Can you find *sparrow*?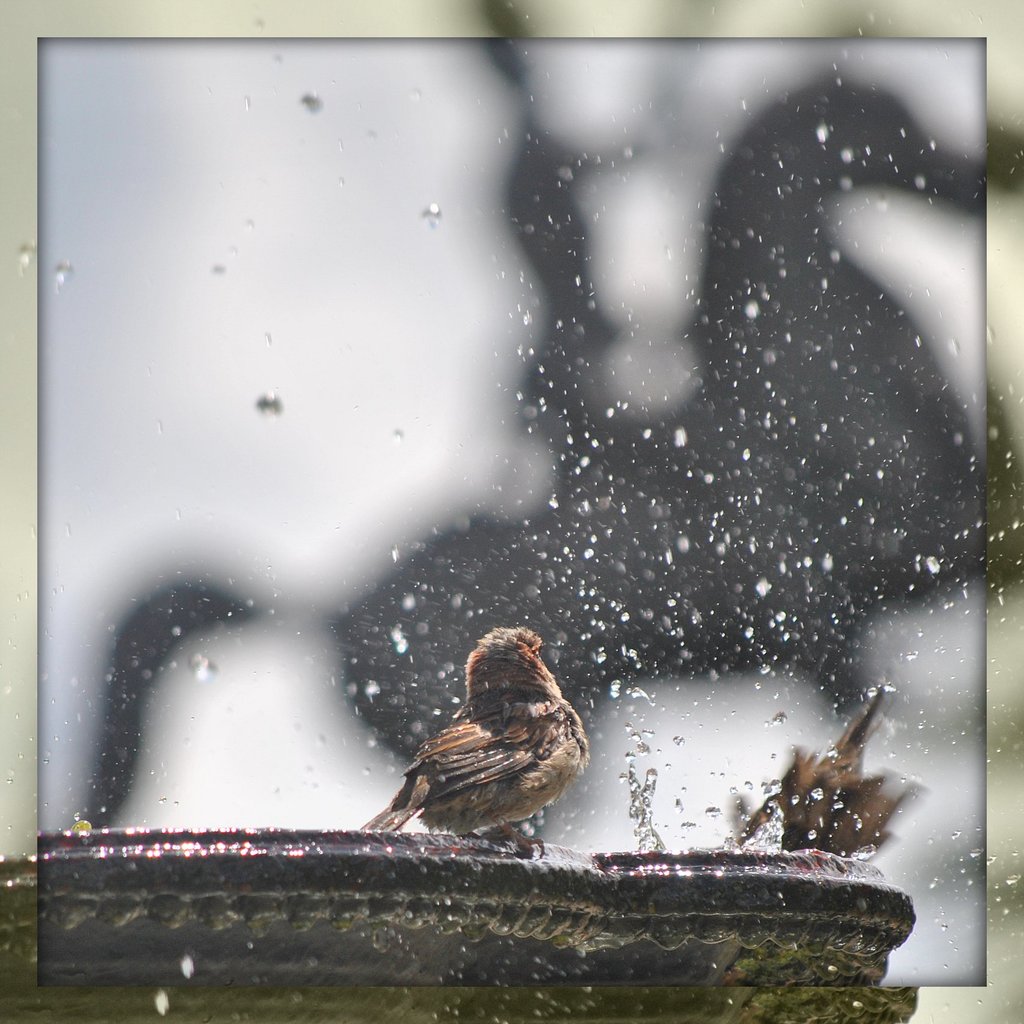
Yes, bounding box: detection(364, 627, 593, 854).
